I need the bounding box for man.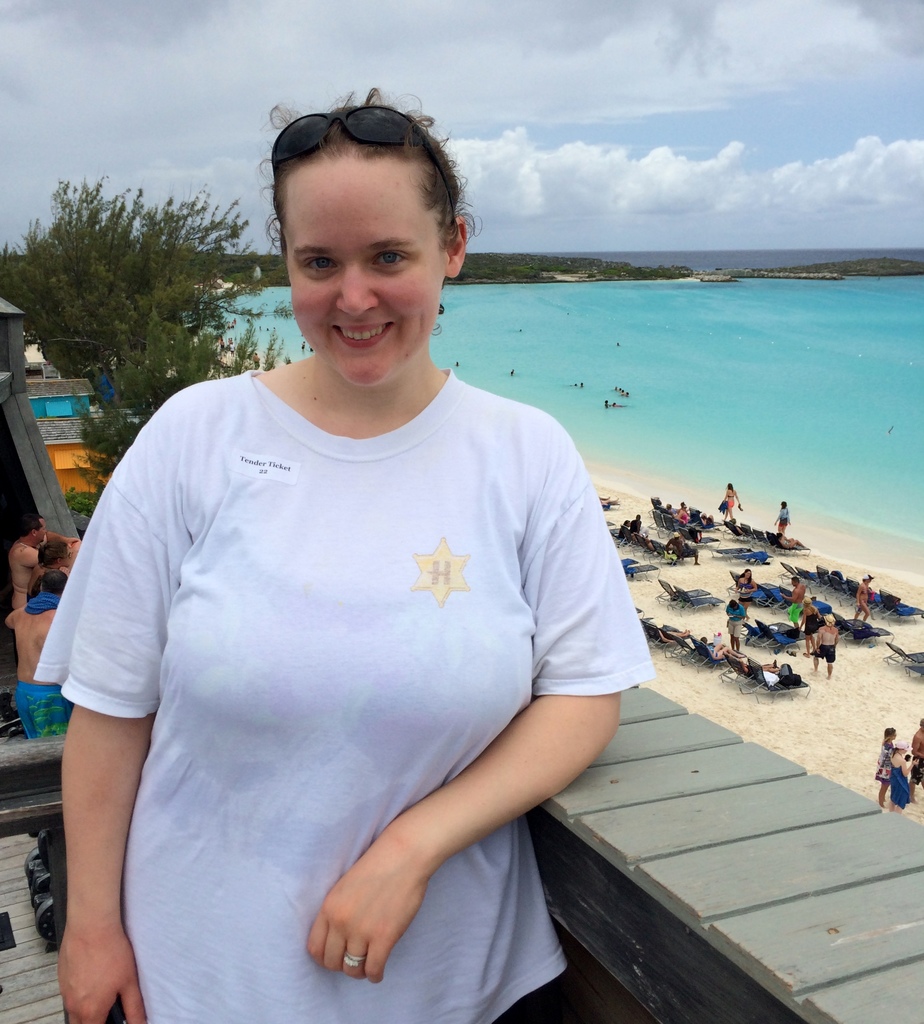
Here it is: x1=10 y1=518 x2=60 y2=607.
